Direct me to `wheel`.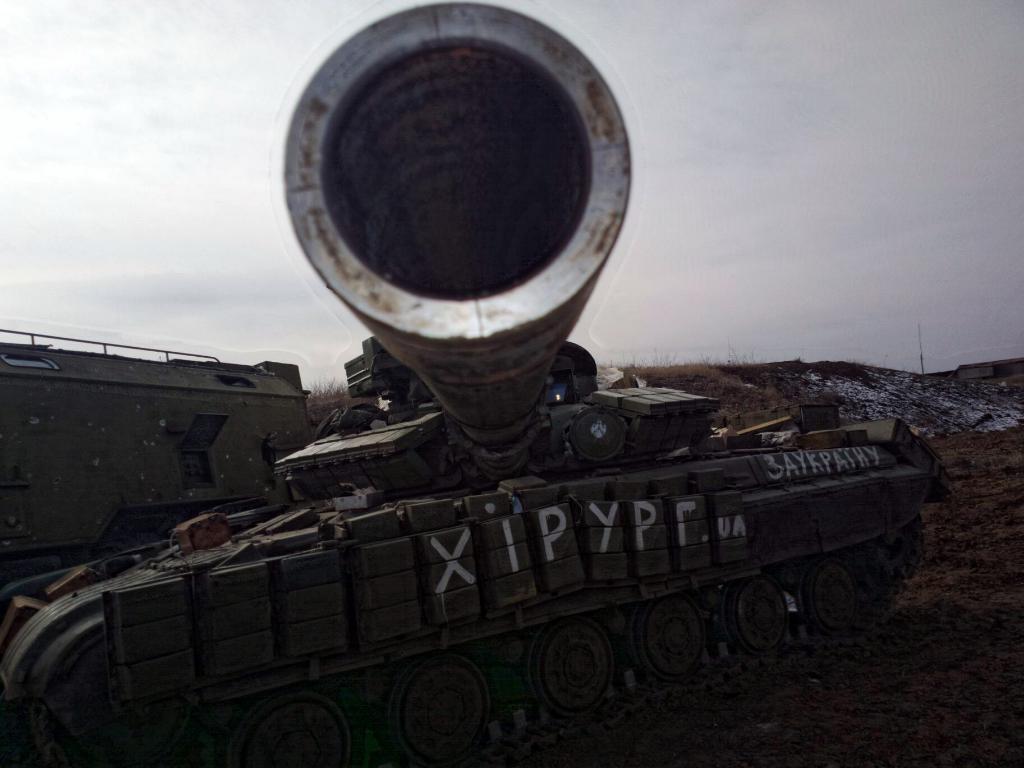
Direction: select_region(525, 622, 631, 712).
